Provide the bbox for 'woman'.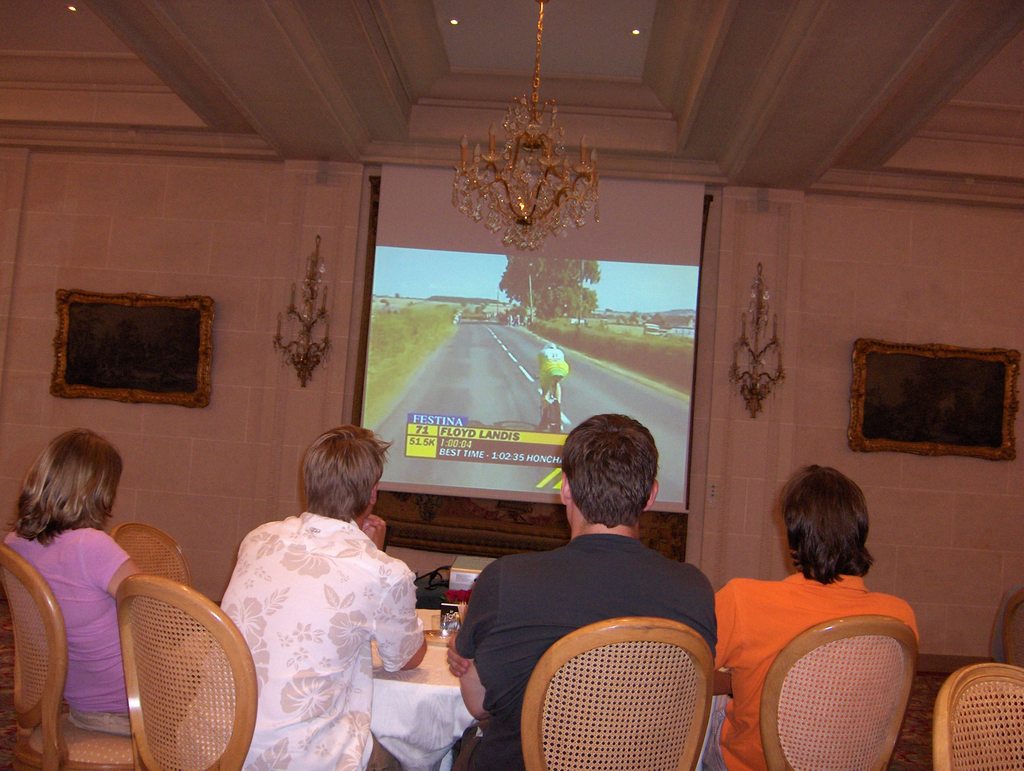
l=4, t=433, r=152, b=742.
